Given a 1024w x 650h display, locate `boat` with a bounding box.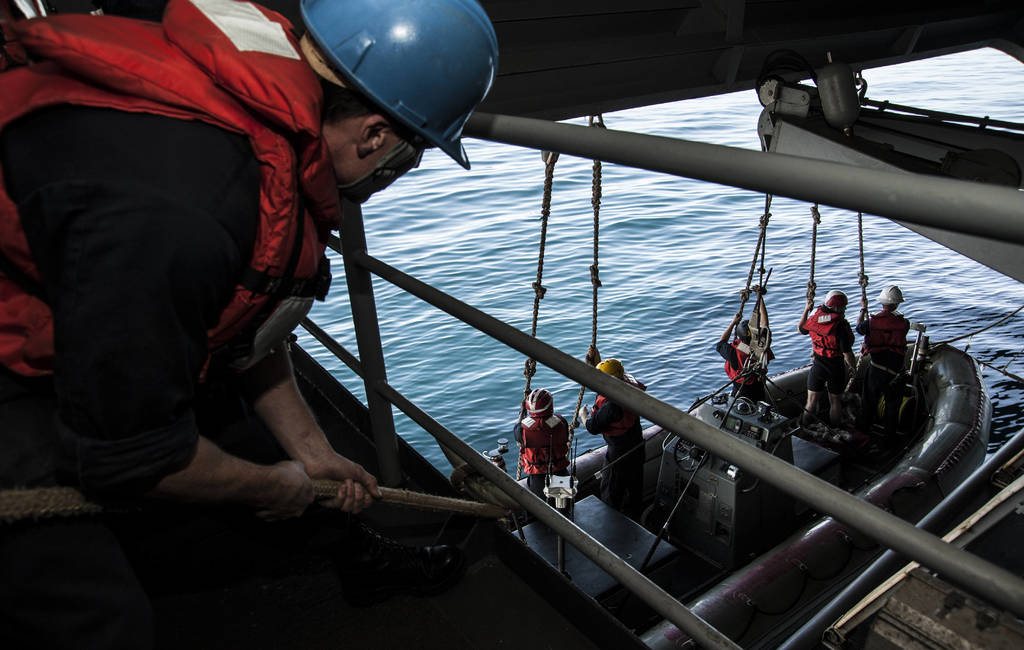
Located: <bbox>490, 336, 992, 649</bbox>.
